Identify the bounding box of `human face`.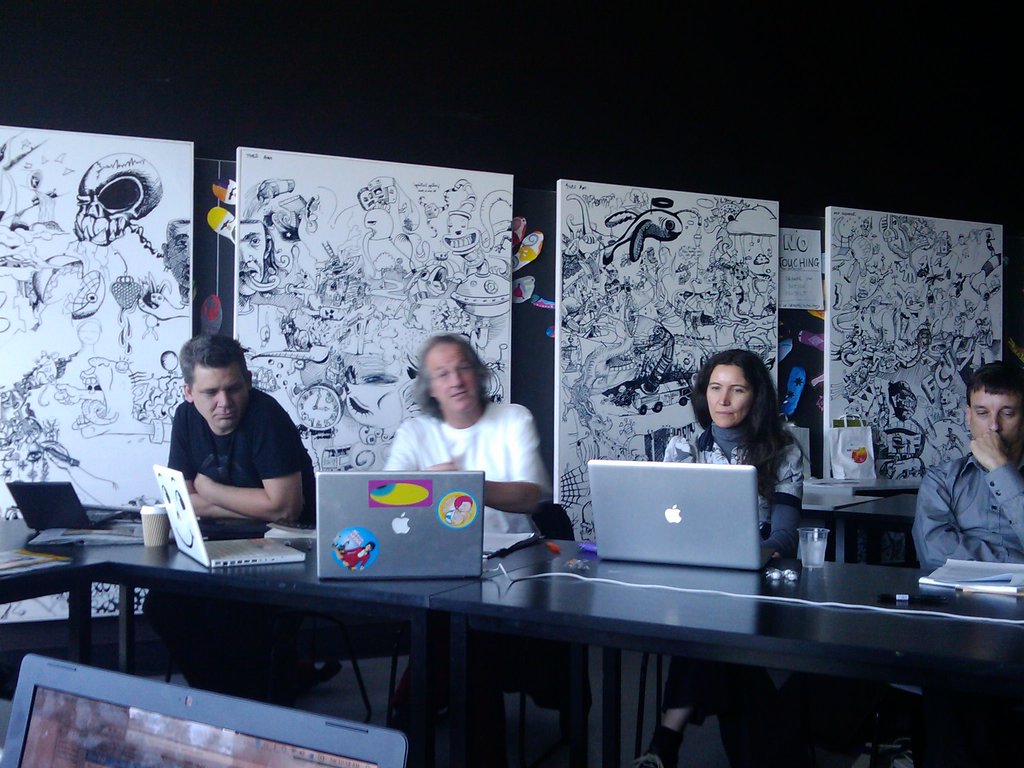
pyautogui.locateOnScreen(428, 344, 476, 410).
